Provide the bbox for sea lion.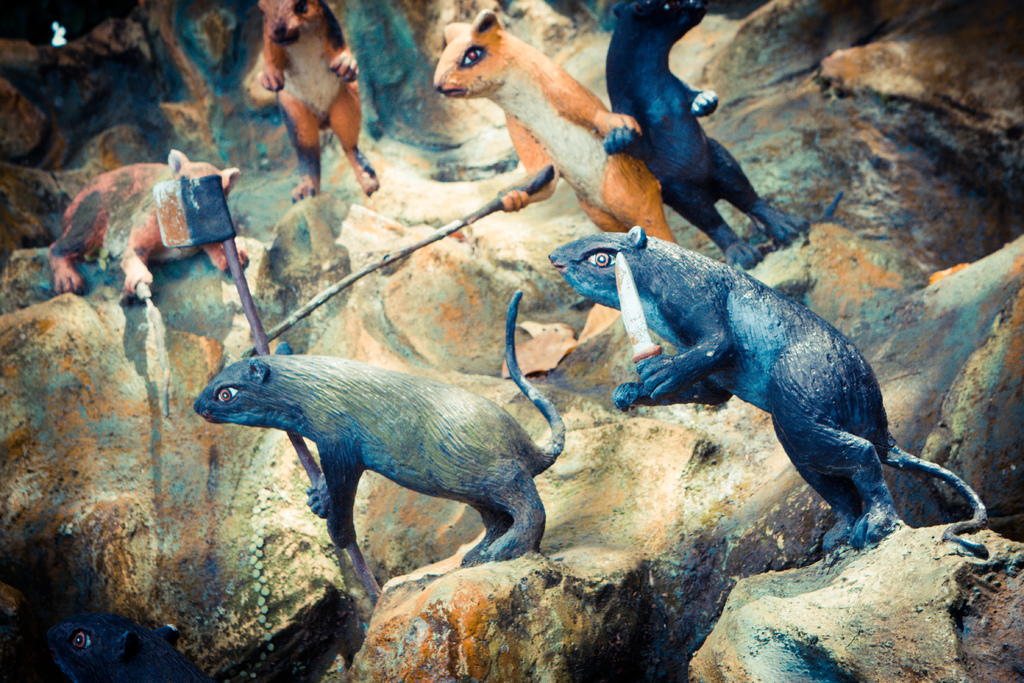
{"left": 582, "top": 0, "right": 810, "bottom": 270}.
